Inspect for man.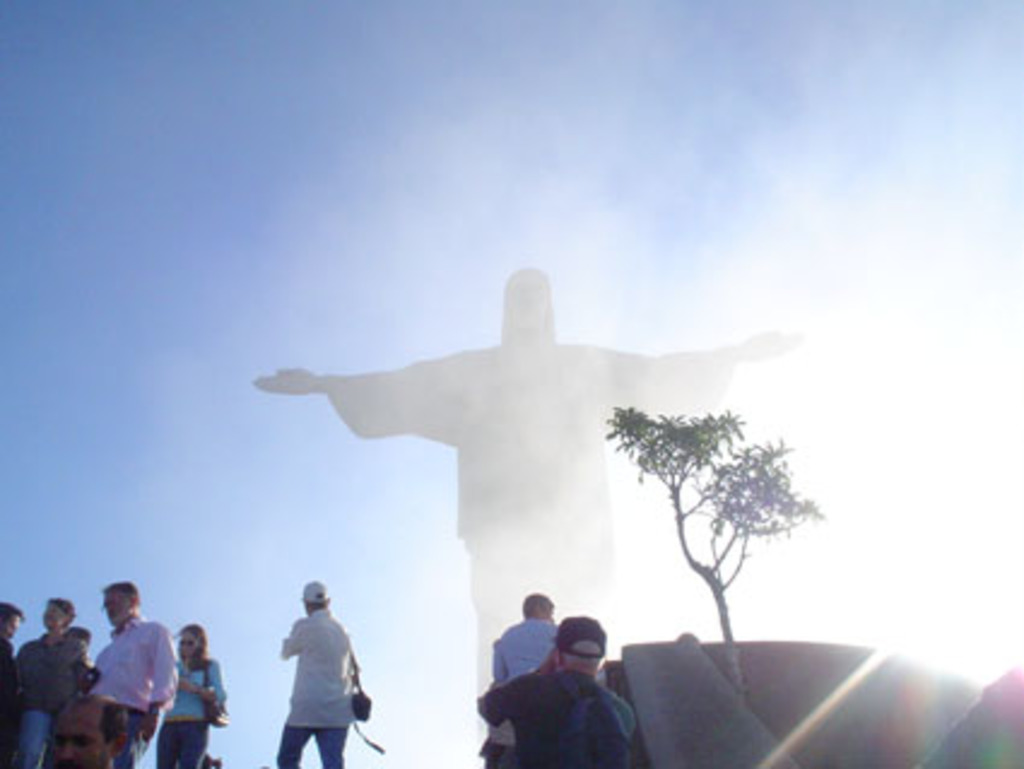
Inspection: bbox(275, 579, 373, 767).
